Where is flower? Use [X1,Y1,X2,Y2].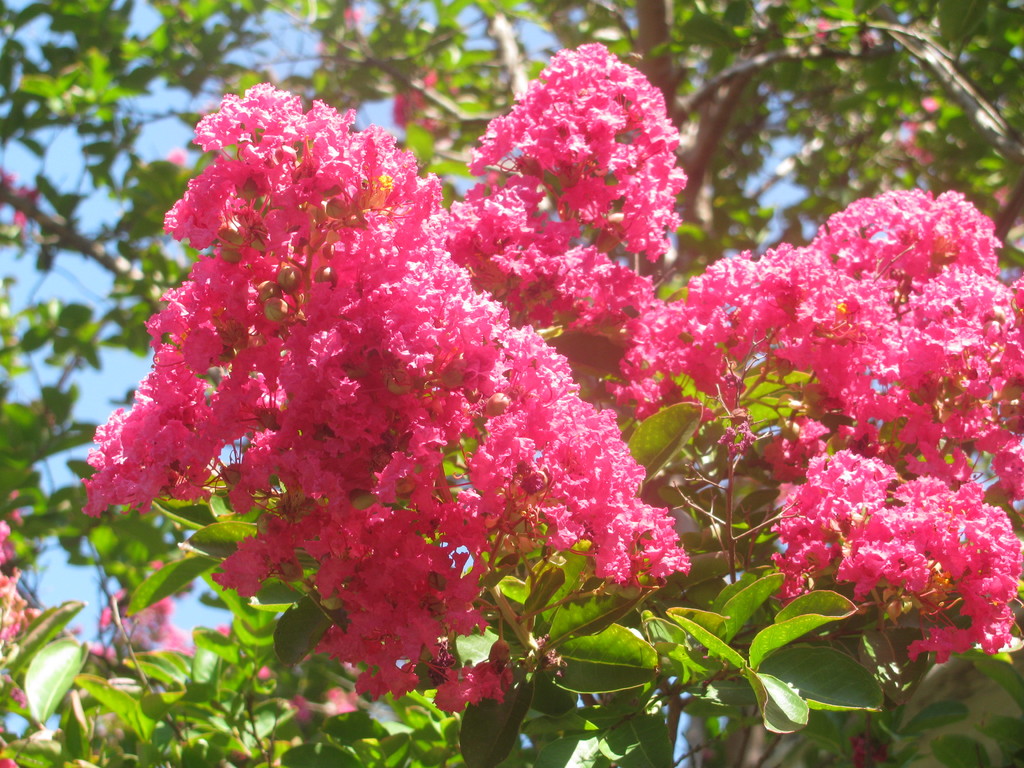
[840,554,877,592].
